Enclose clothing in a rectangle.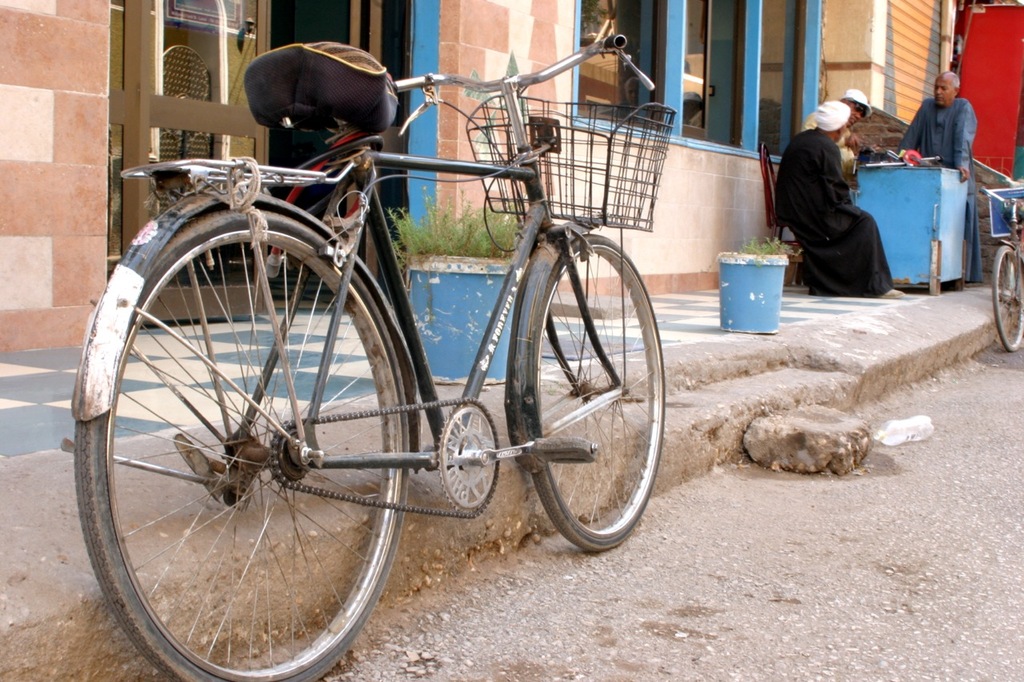
select_region(899, 93, 980, 286).
